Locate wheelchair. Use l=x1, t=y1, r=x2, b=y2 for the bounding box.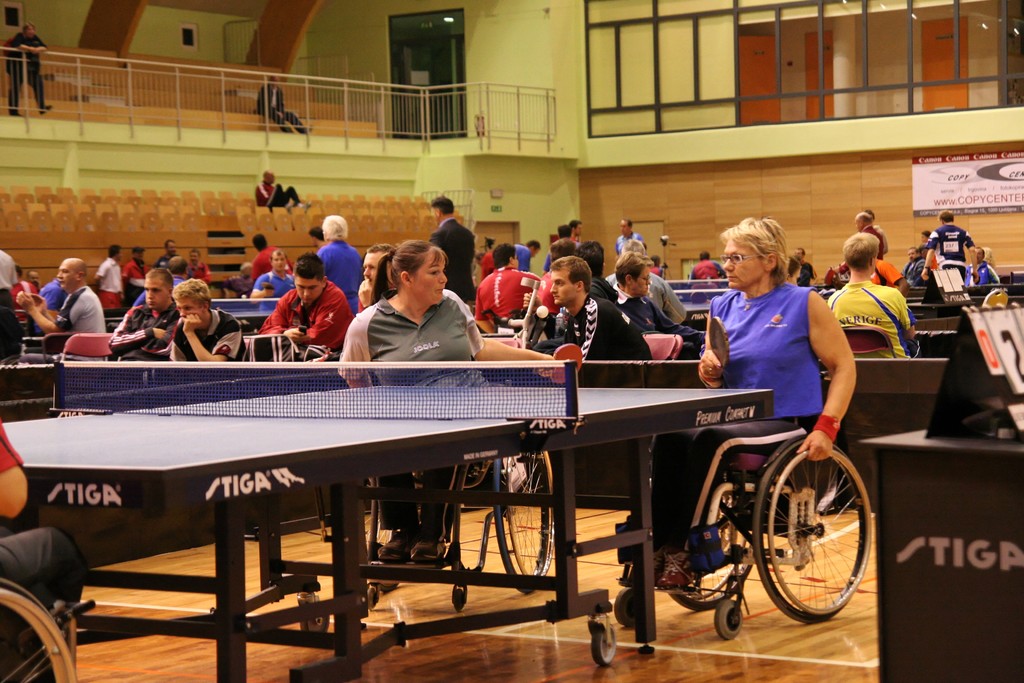
l=368, t=432, r=561, b=625.
